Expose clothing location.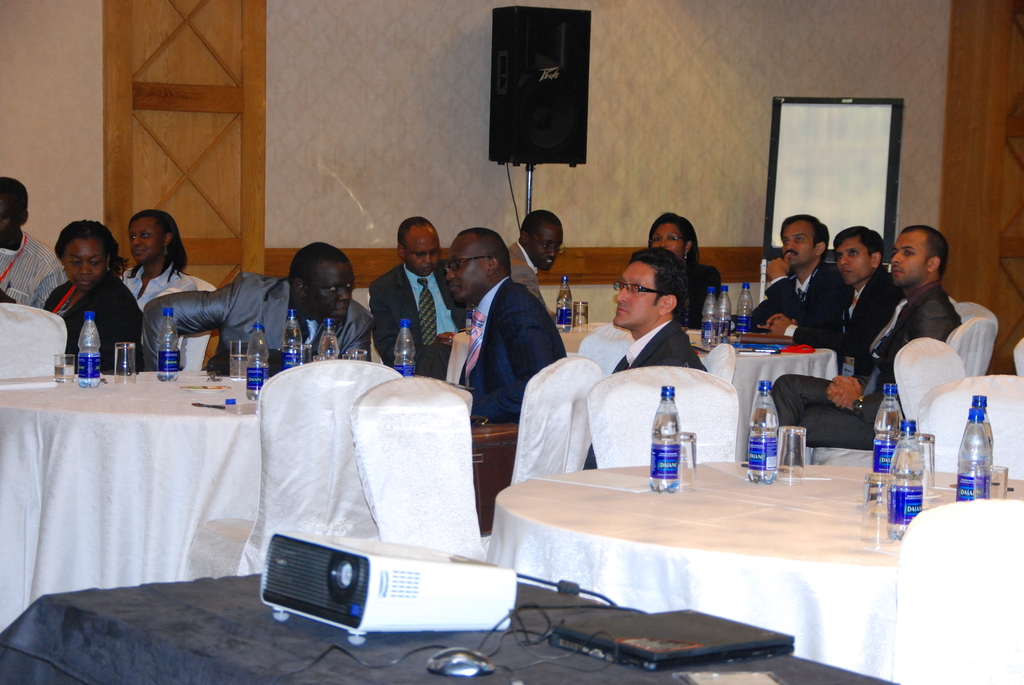
Exposed at select_region(689, 259, 721, 331).
